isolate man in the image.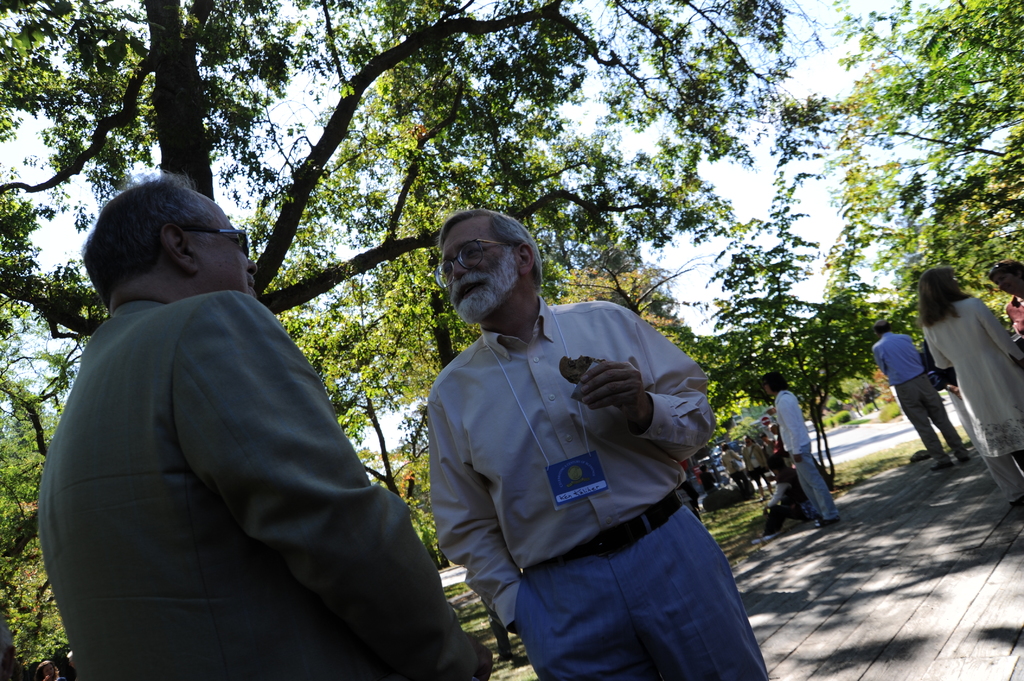
Isolated region: bbox(35, 175, 489, 680).
